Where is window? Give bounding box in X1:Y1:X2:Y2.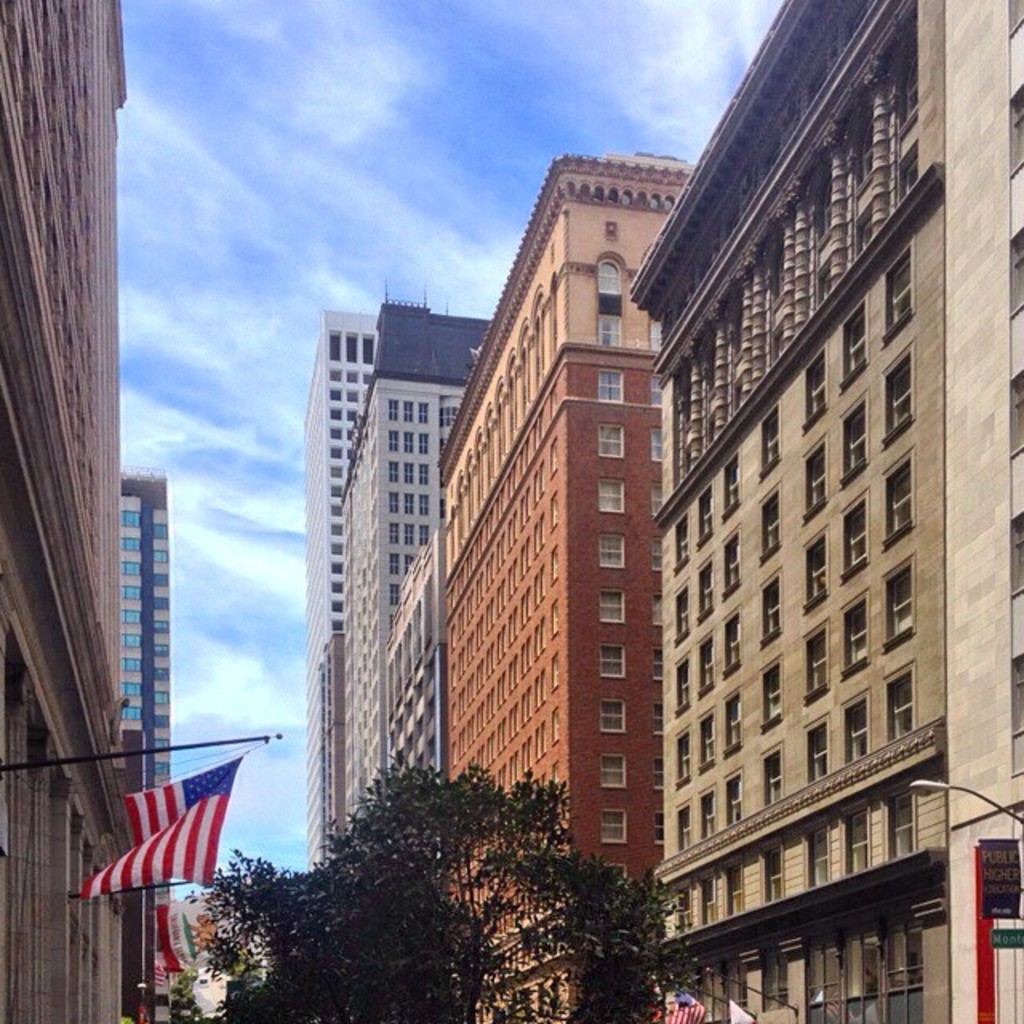
848:598:866:675.
